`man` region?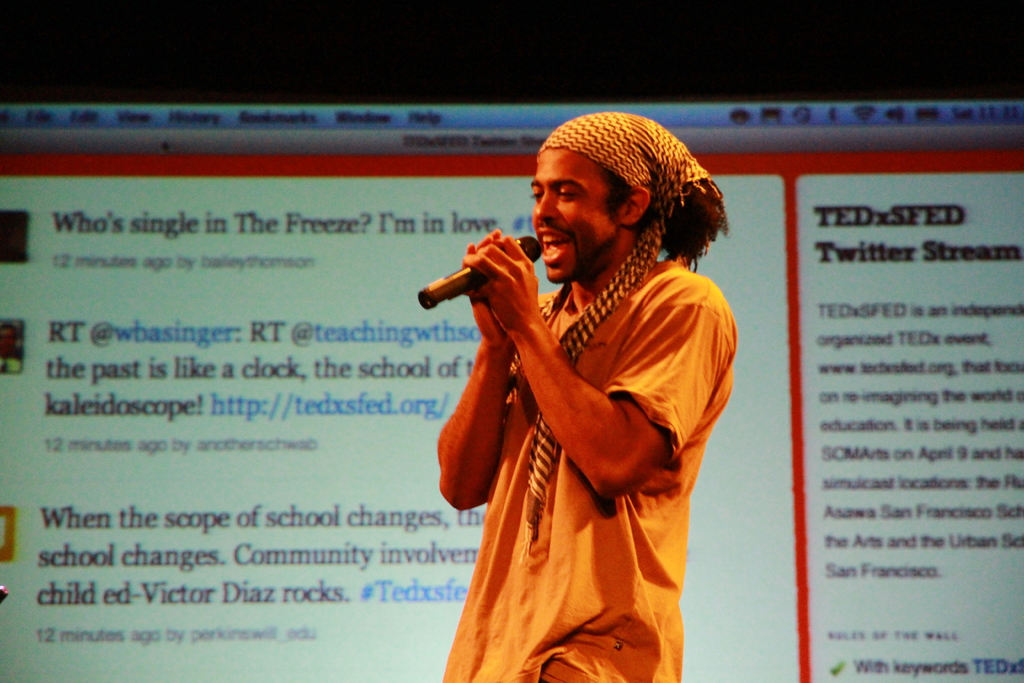
bbox(408, 106, 737, 680)
